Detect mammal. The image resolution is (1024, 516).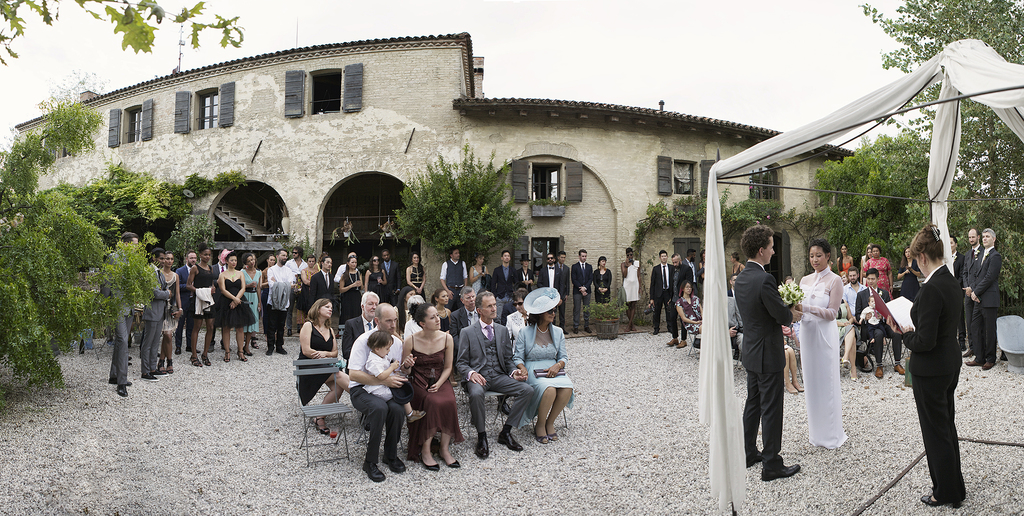
[374, 330, 407, 392].
